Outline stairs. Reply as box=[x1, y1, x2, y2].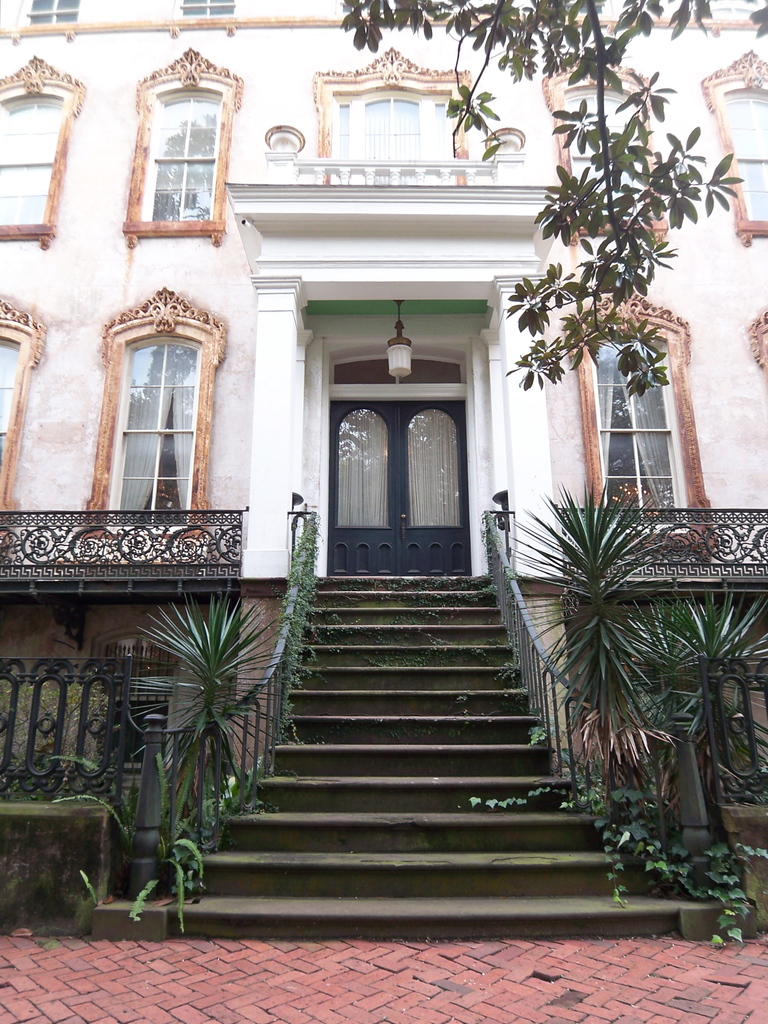
box=[163, 572, 757, 941].
